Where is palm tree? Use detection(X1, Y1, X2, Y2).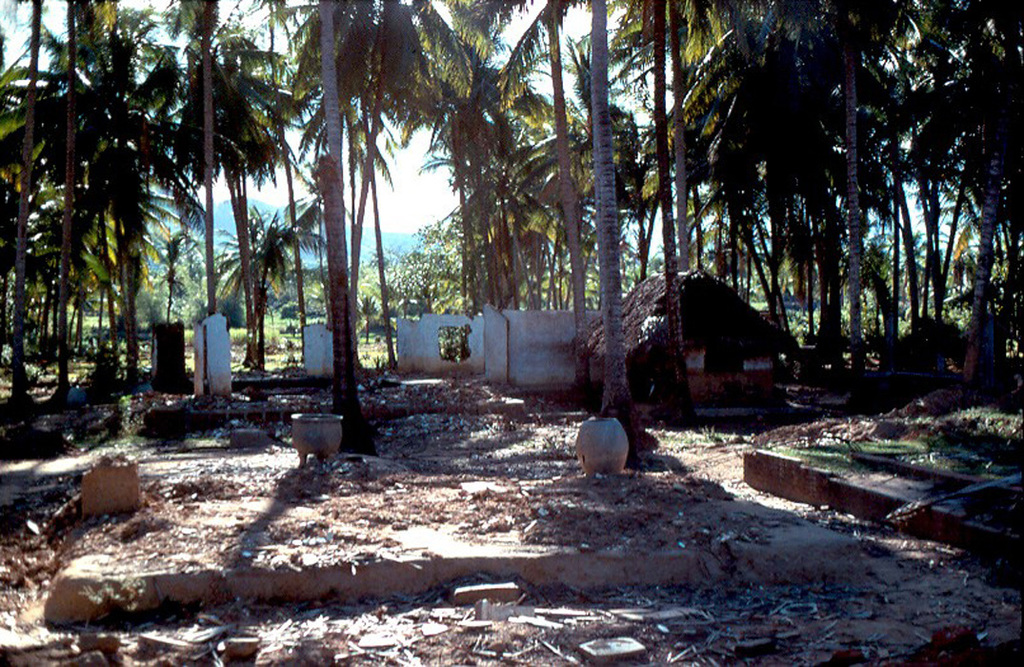
detection(678, 0, 894, 361).
